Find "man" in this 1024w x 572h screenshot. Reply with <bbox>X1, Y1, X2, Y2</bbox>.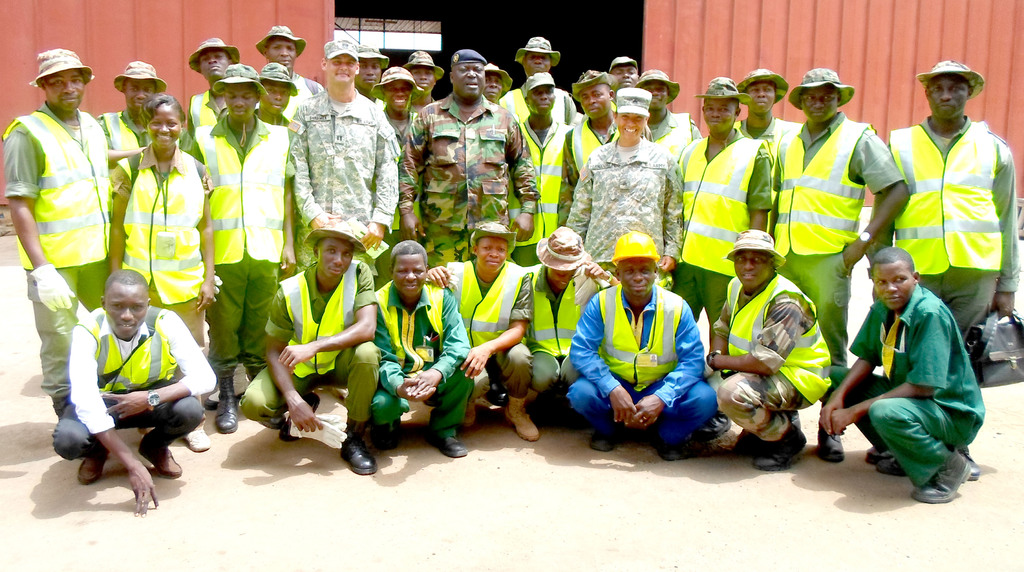
<bbox>0, 47, 118, 416</bbox>.
